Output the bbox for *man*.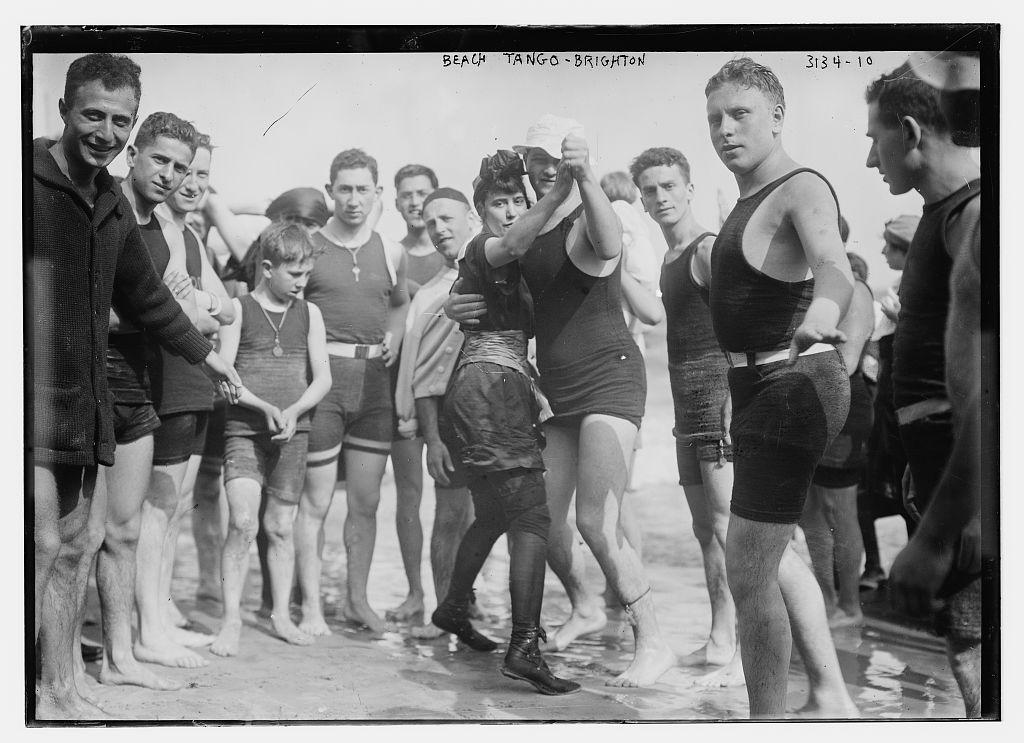
bbox=[798, 214, 869, 637].
